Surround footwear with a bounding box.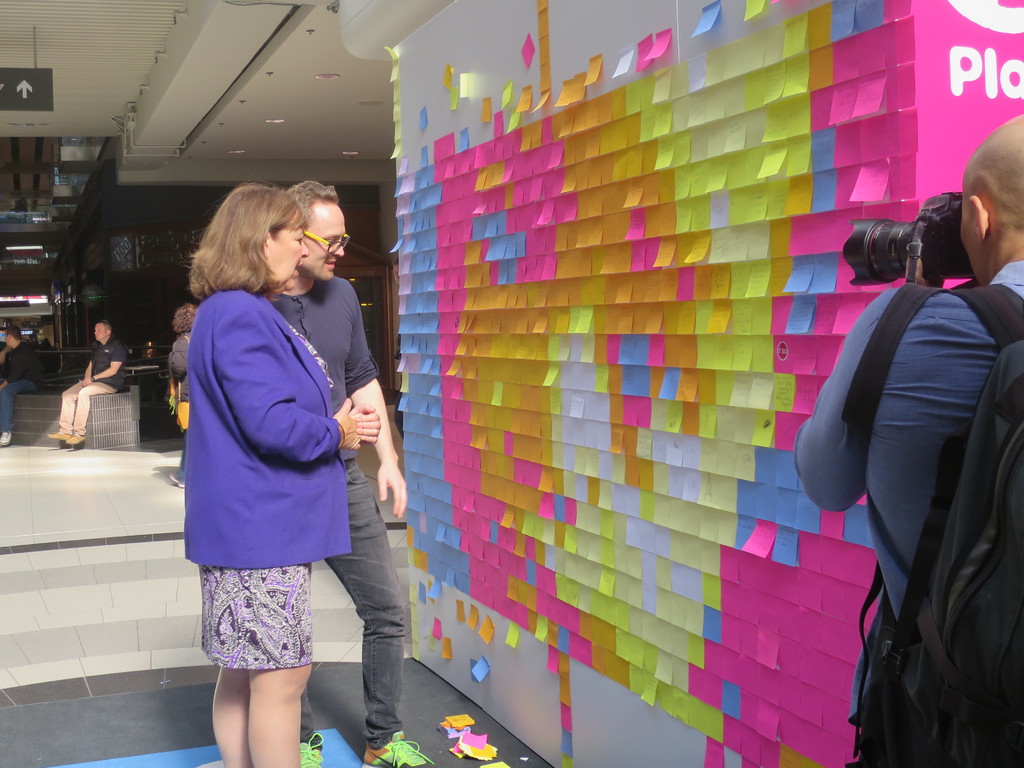
(367, 739, 457, 767).
